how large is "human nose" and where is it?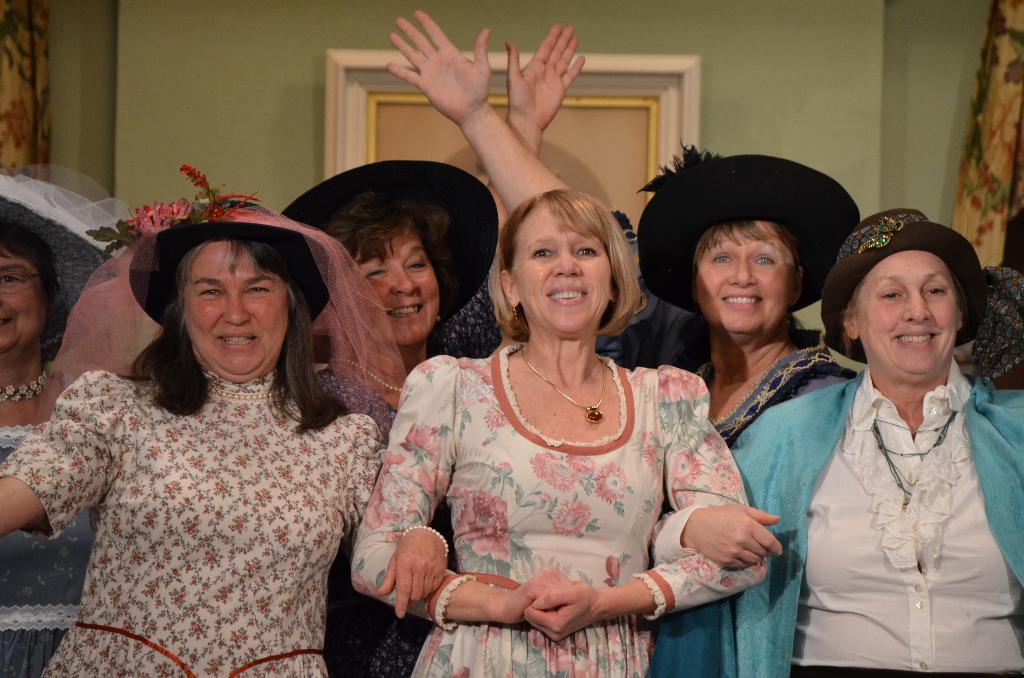
Bounding box: left=390, top=268, right=420, bottom=295.
